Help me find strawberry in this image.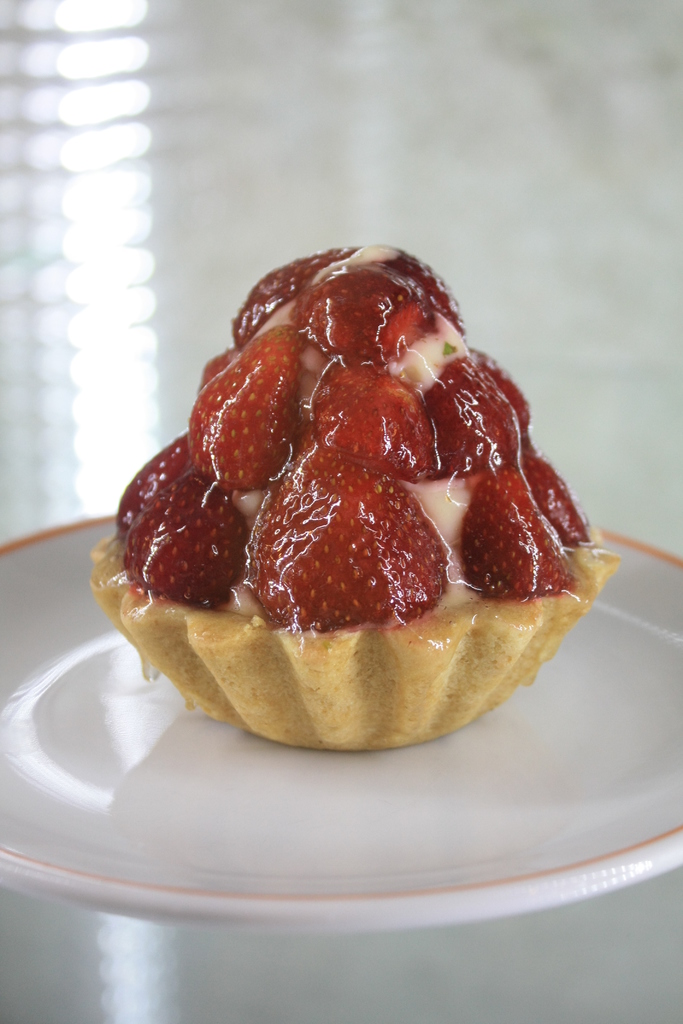
Found it: [298, 243, 448, 404].
